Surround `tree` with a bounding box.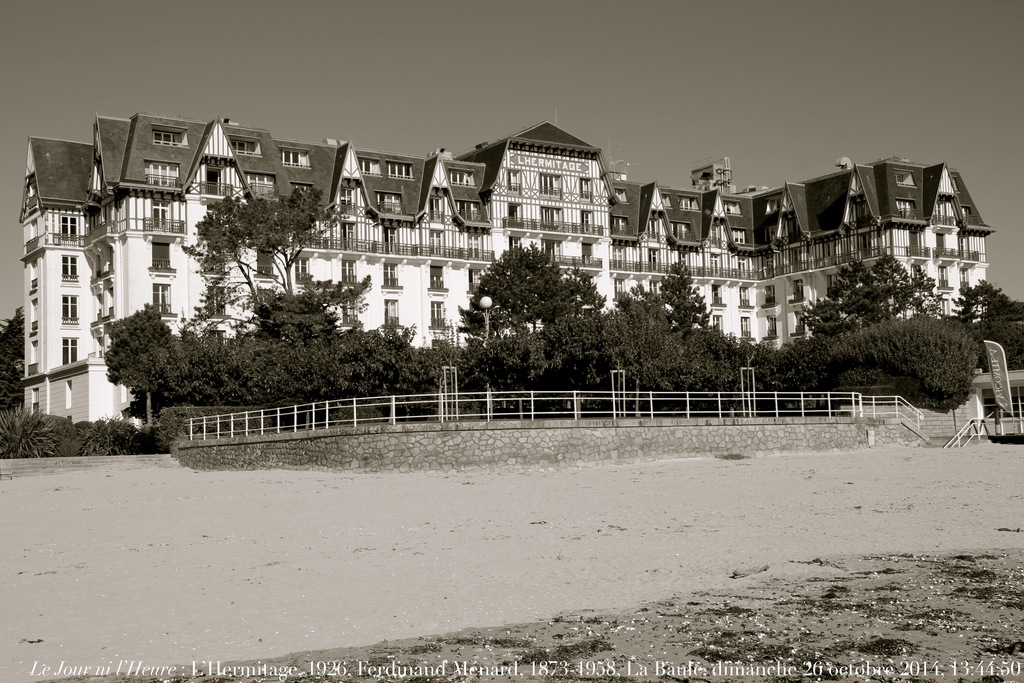
[614, 278, 673, 333].
